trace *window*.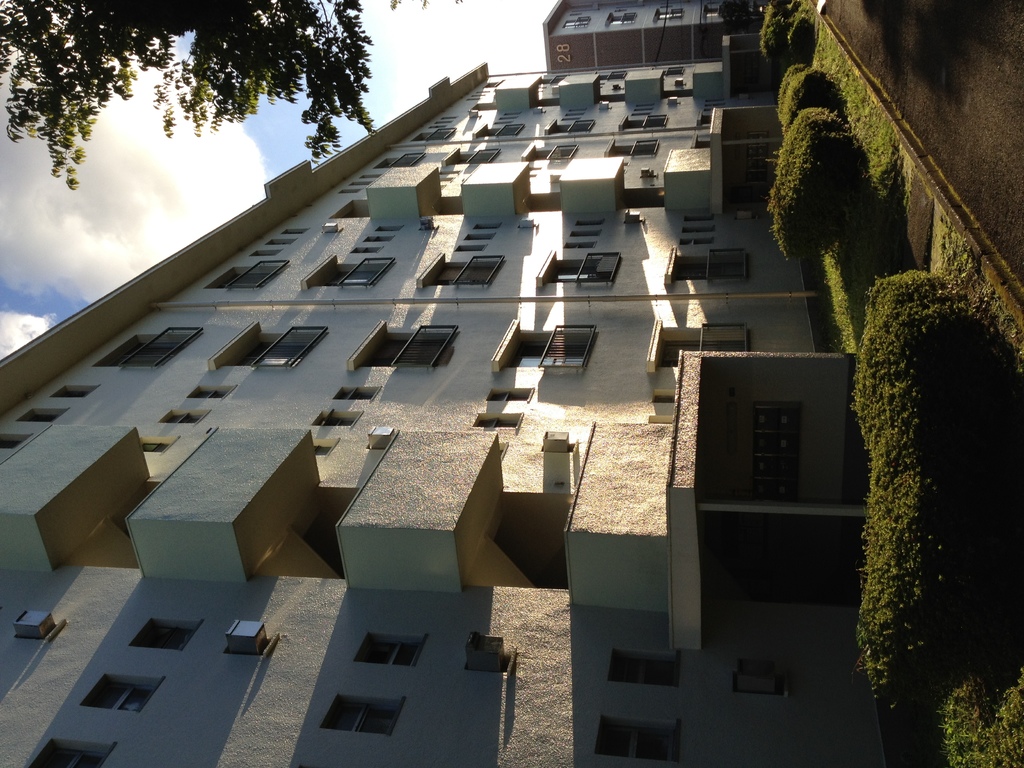
Traced to (left=656, top=393, right=677, bottom=401).
